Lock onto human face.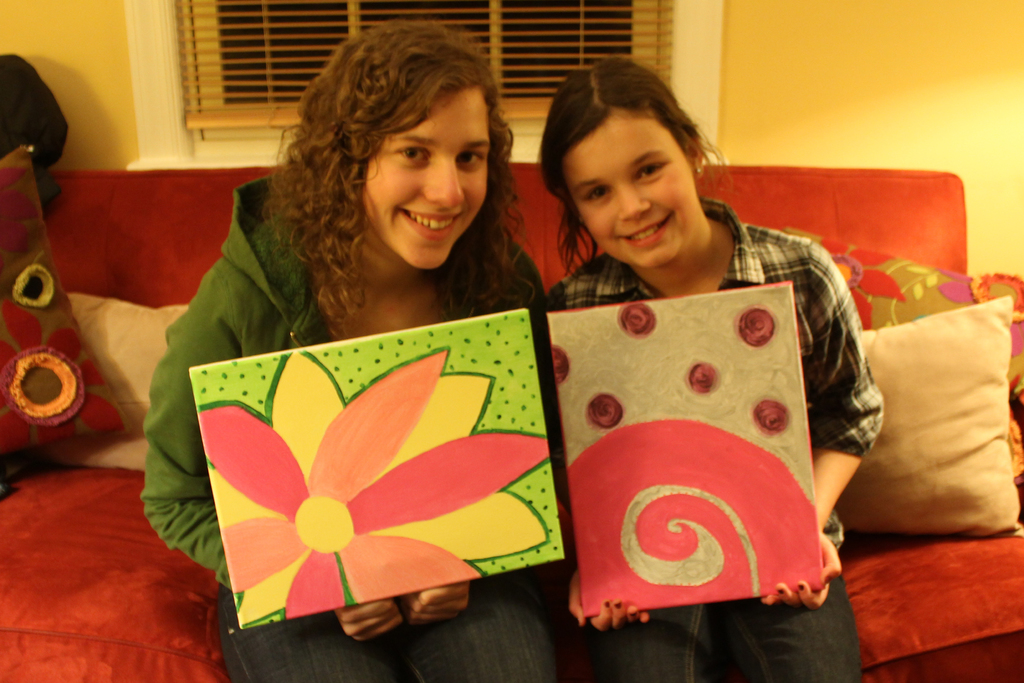
Locked: BBox(566, 114, 692, 267).
